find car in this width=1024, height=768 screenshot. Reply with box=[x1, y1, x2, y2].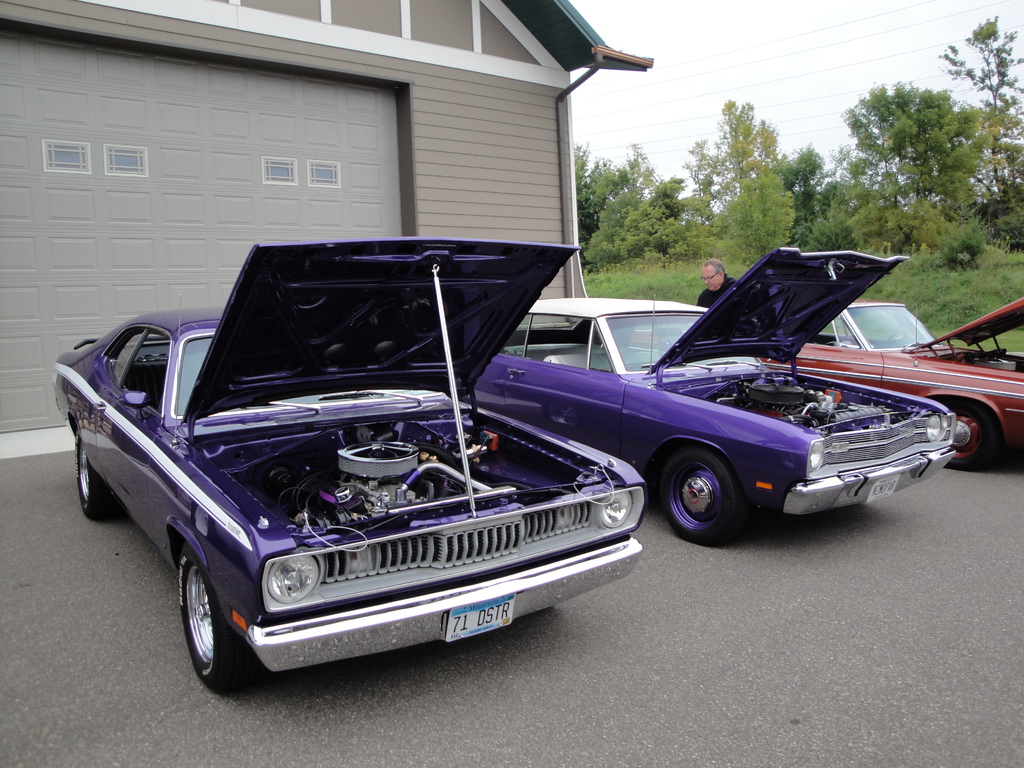
box=[74, 237, 655, 689].
